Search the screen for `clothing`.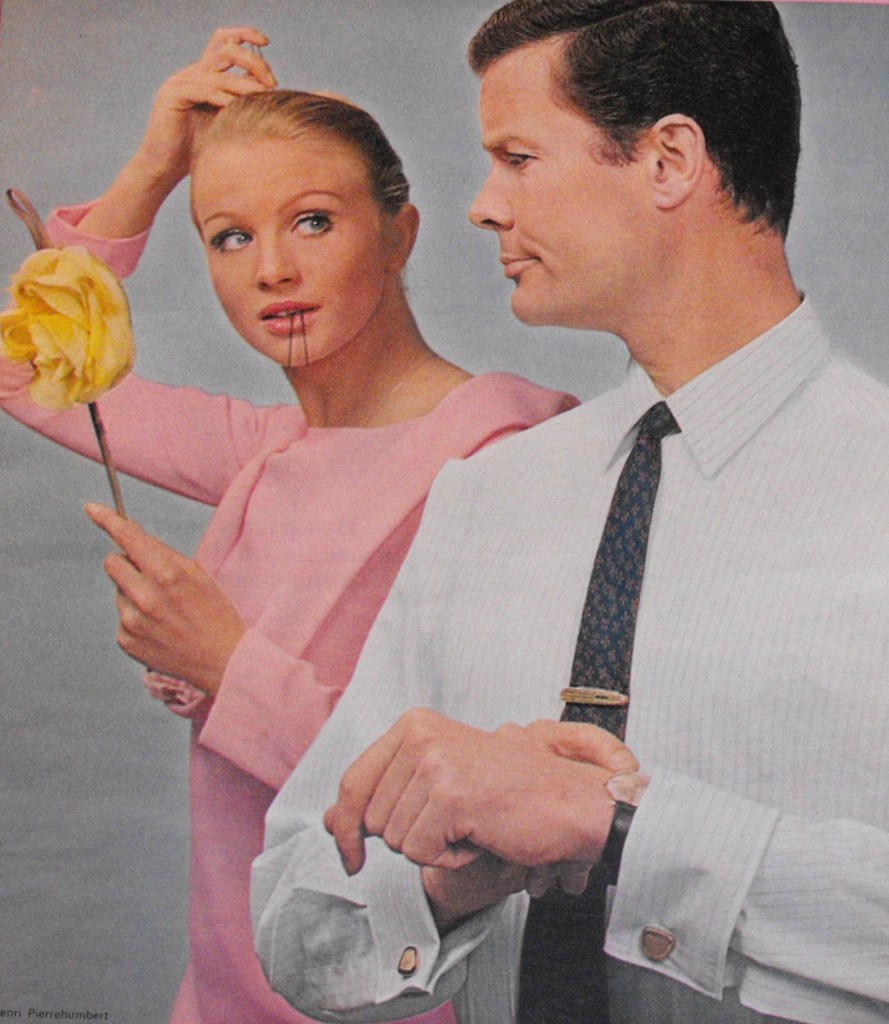
Found at Rect(238, 279, 888, 1021).
